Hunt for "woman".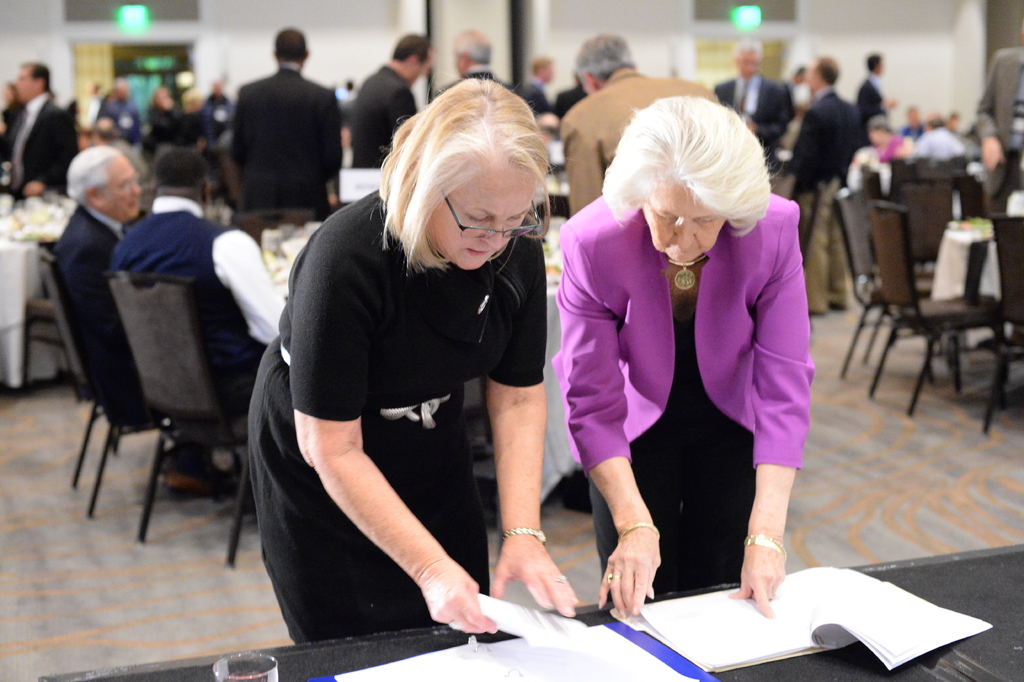
Hunted down at x1=246 y1=69 x2=578 y2=646.
